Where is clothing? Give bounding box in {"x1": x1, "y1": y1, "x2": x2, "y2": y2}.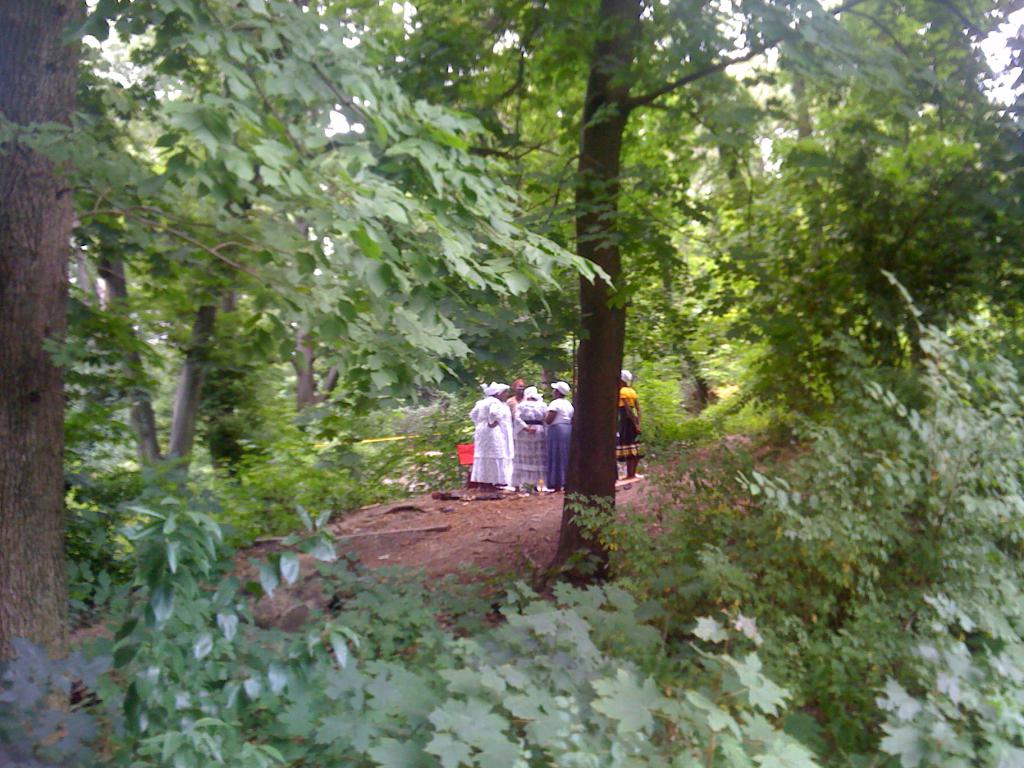
{"x1": 539, "y1": 397, "x2": 575, "y2": 491}.
